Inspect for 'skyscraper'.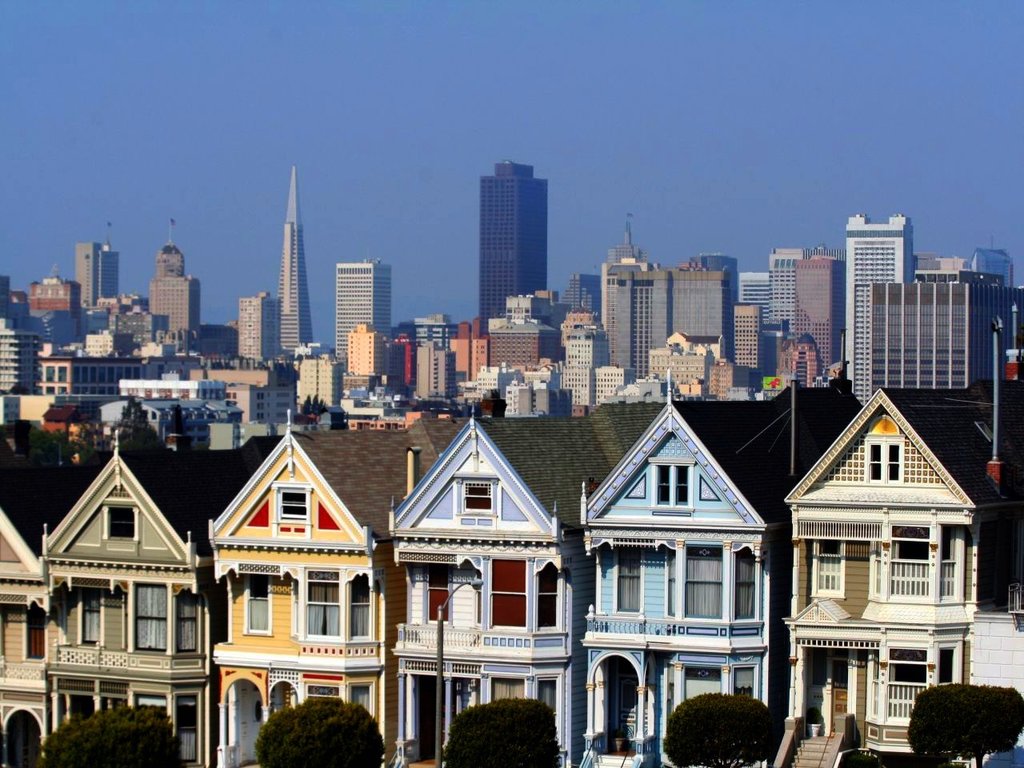
Inspection: <box>234,296,278,362</box>.
